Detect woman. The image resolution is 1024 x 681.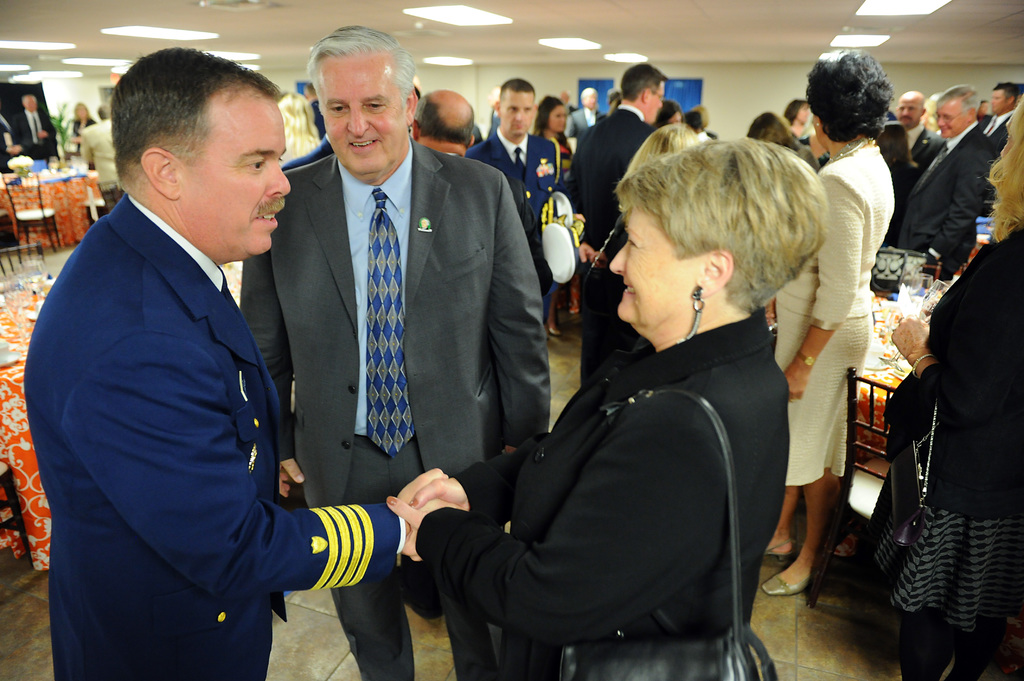
box=[784, 98, 817, 154].
